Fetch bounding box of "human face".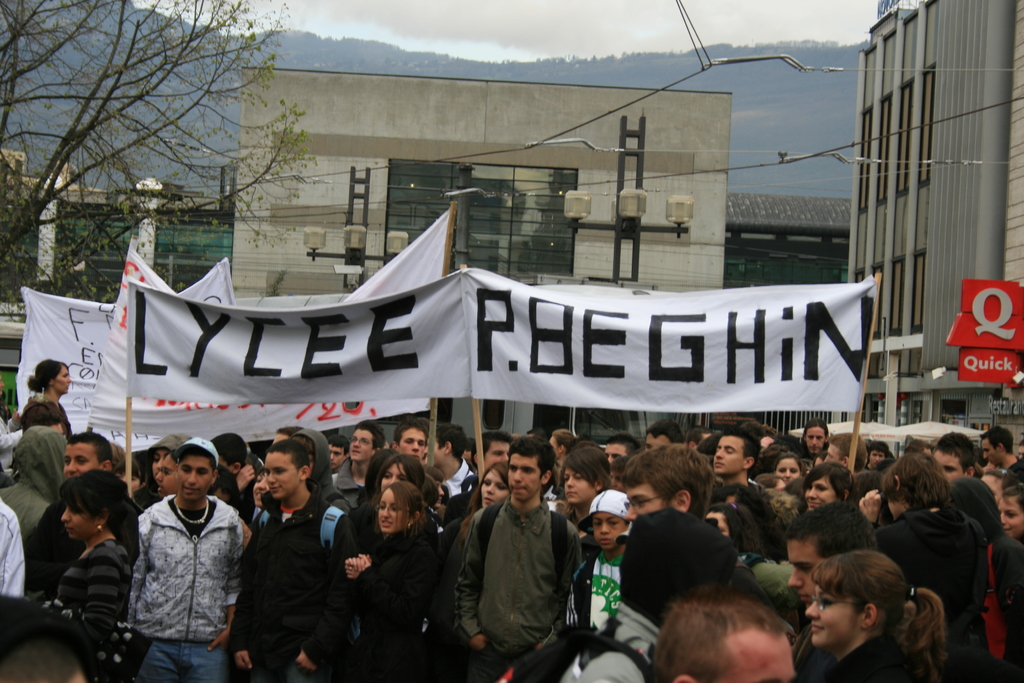
Bbox: region(330, 446, 346, 471).
